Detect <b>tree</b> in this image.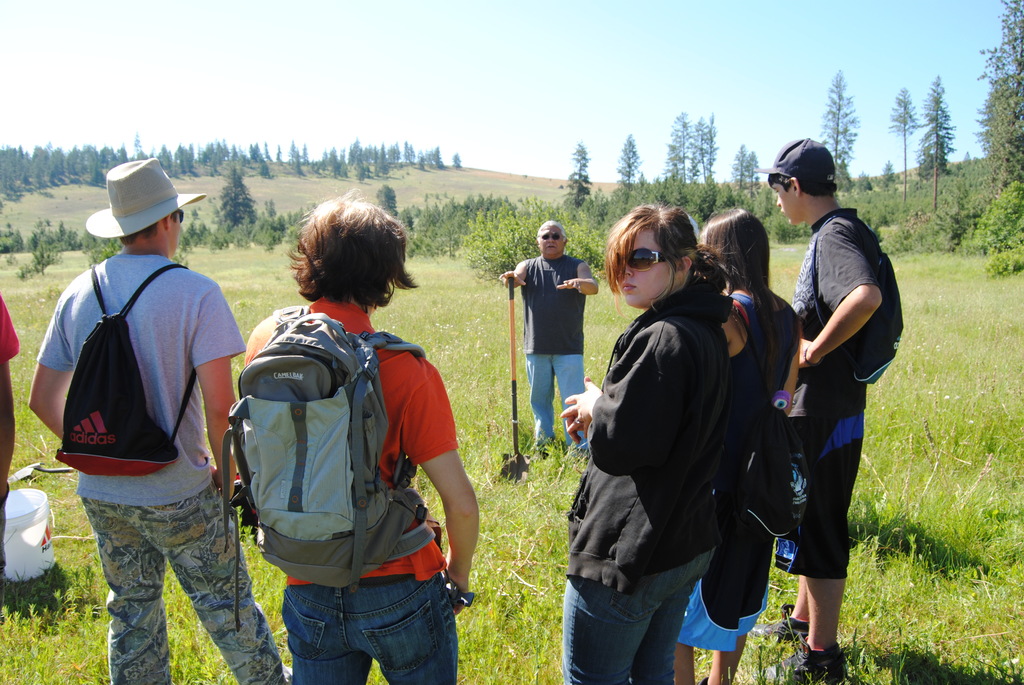
Detection: select_region(911, 72, 965, 212).
